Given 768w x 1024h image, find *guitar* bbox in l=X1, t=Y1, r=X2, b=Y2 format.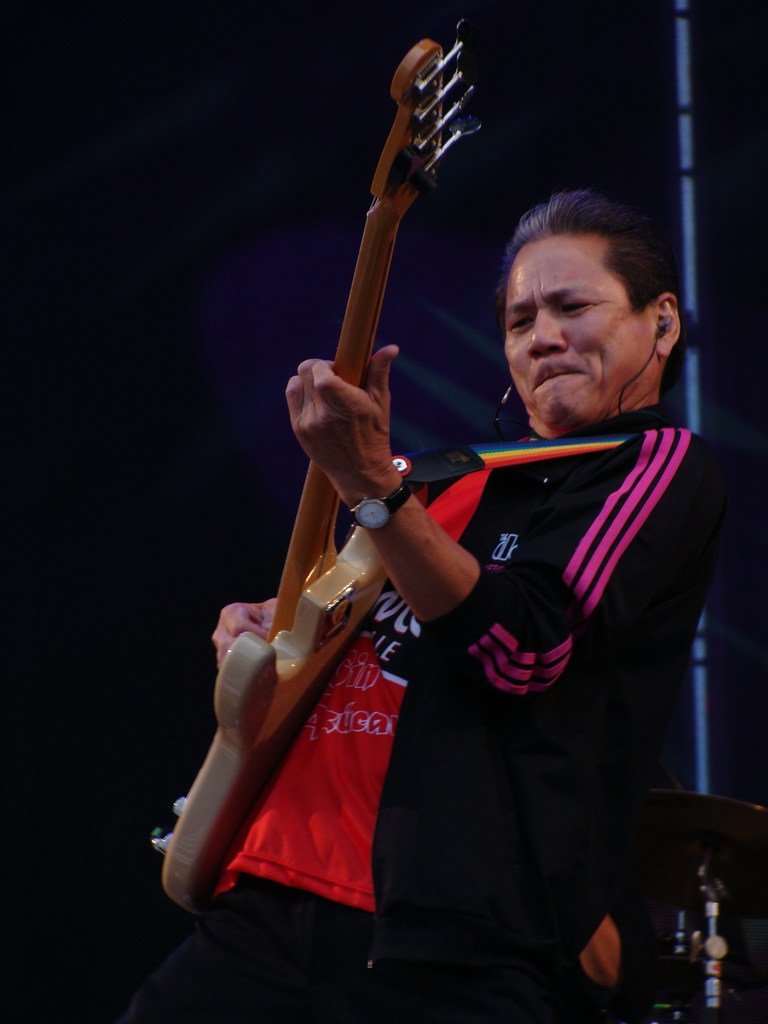
l=151, t=12, r=474, b=908.
